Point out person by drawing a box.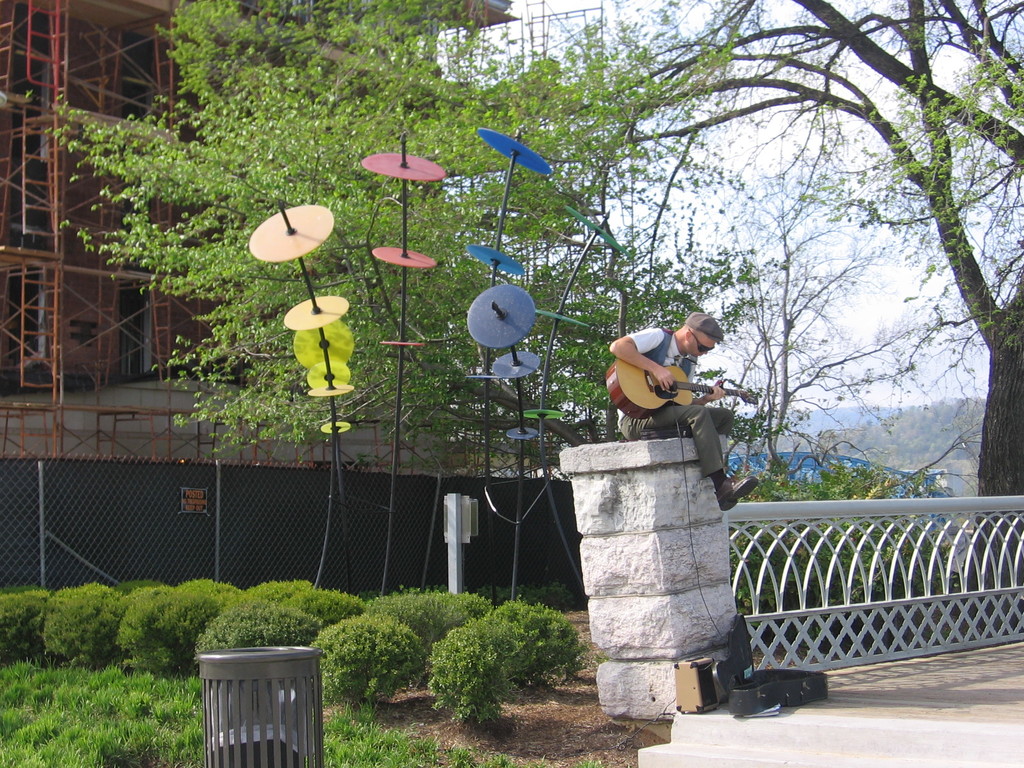
l=607, t=308, r=758, b=509.
